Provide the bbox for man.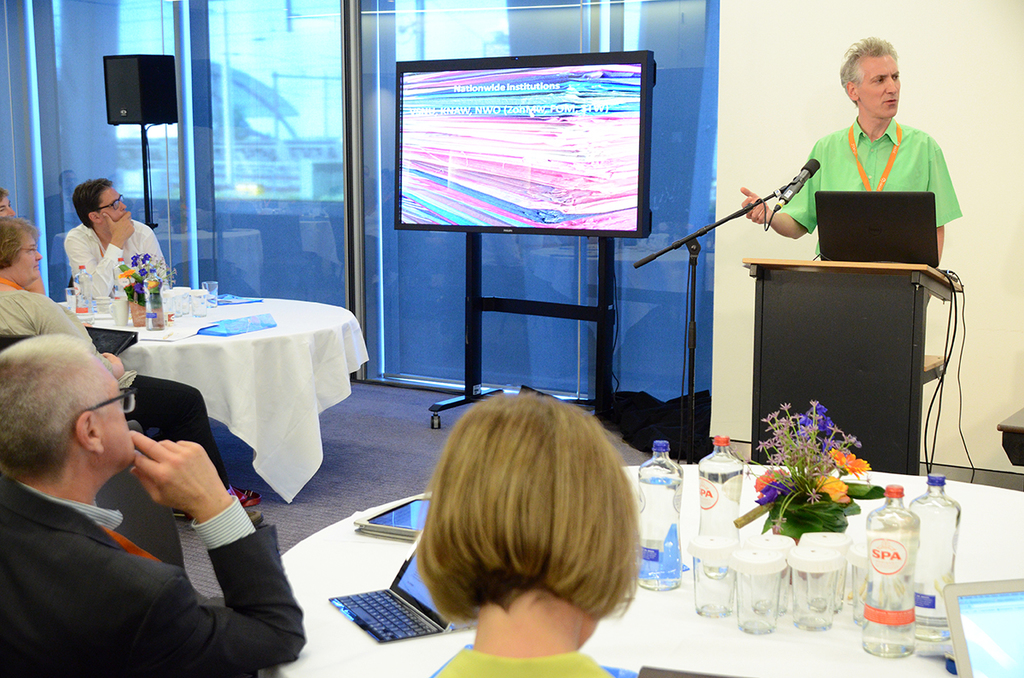
l=741, t=32, r=960, b=264.
